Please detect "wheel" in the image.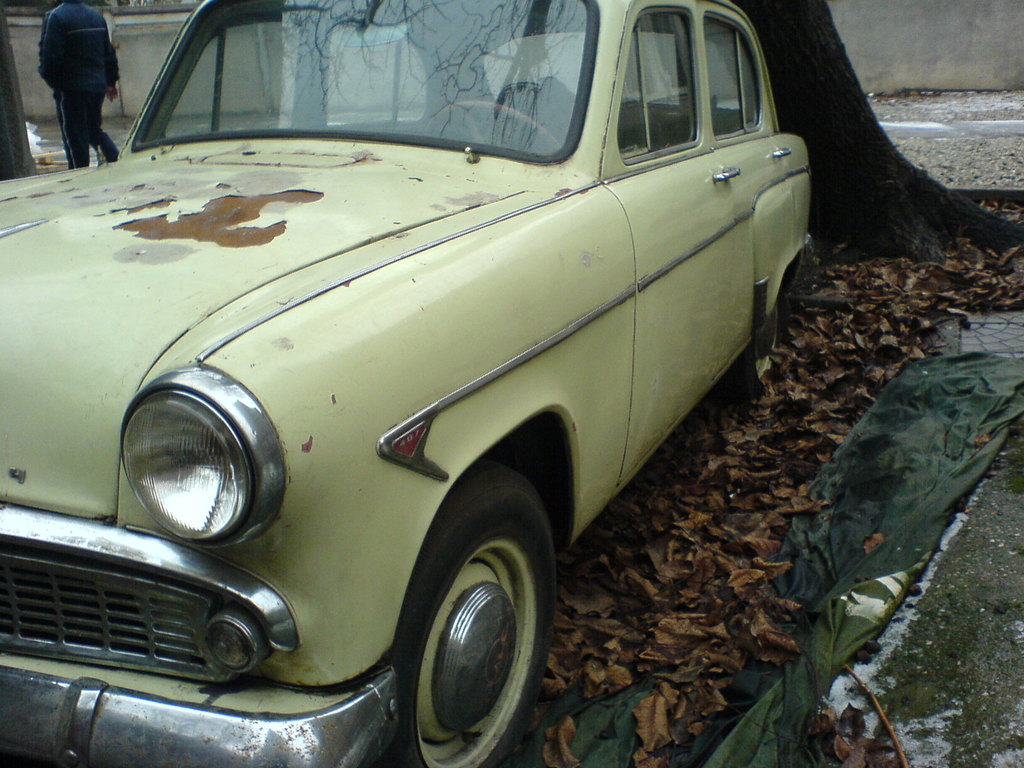
<bbox>406, 481, 537, 755</bbox>.
